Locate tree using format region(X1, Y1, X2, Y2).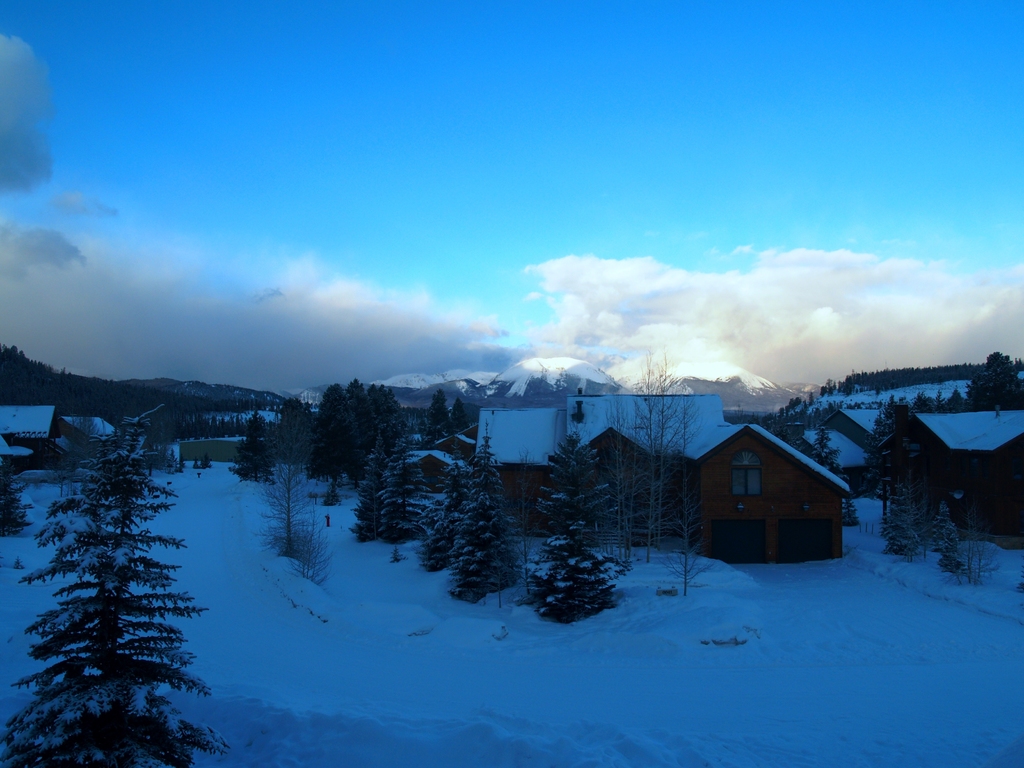
region(516, 426, 625, 628).
